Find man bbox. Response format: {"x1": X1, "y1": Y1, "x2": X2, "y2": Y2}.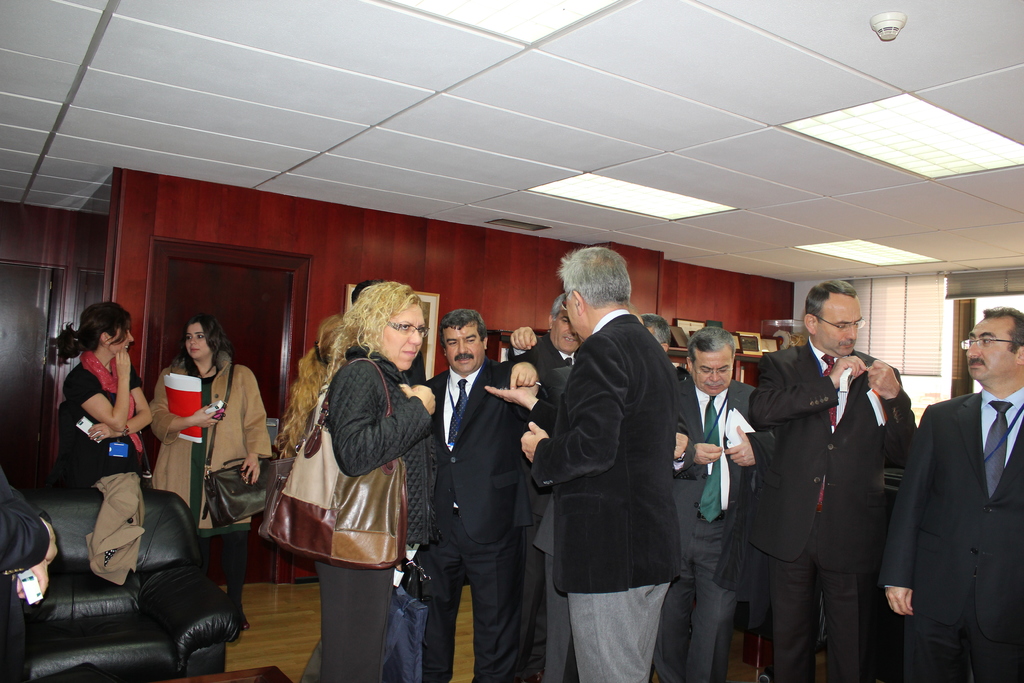
{"x1": 876, "y1": 307, "x2": 1023, "y2": 682}.
